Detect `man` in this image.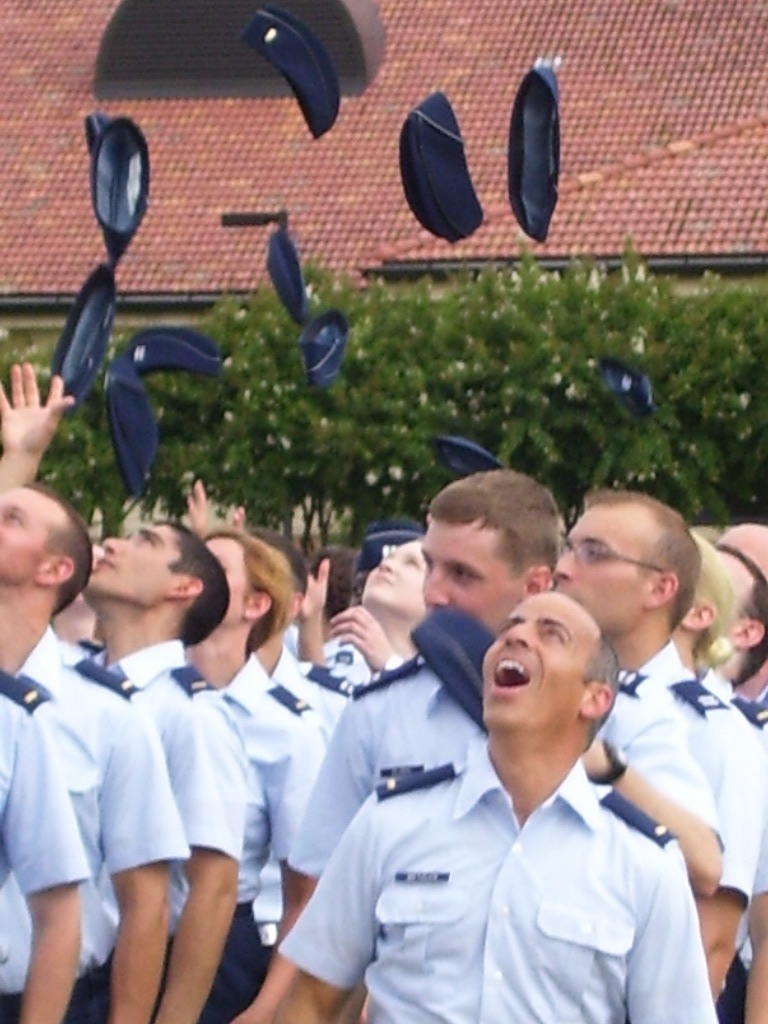
Detection: pyautogui.locateOnScreen(84, 518, 268, 1023).
